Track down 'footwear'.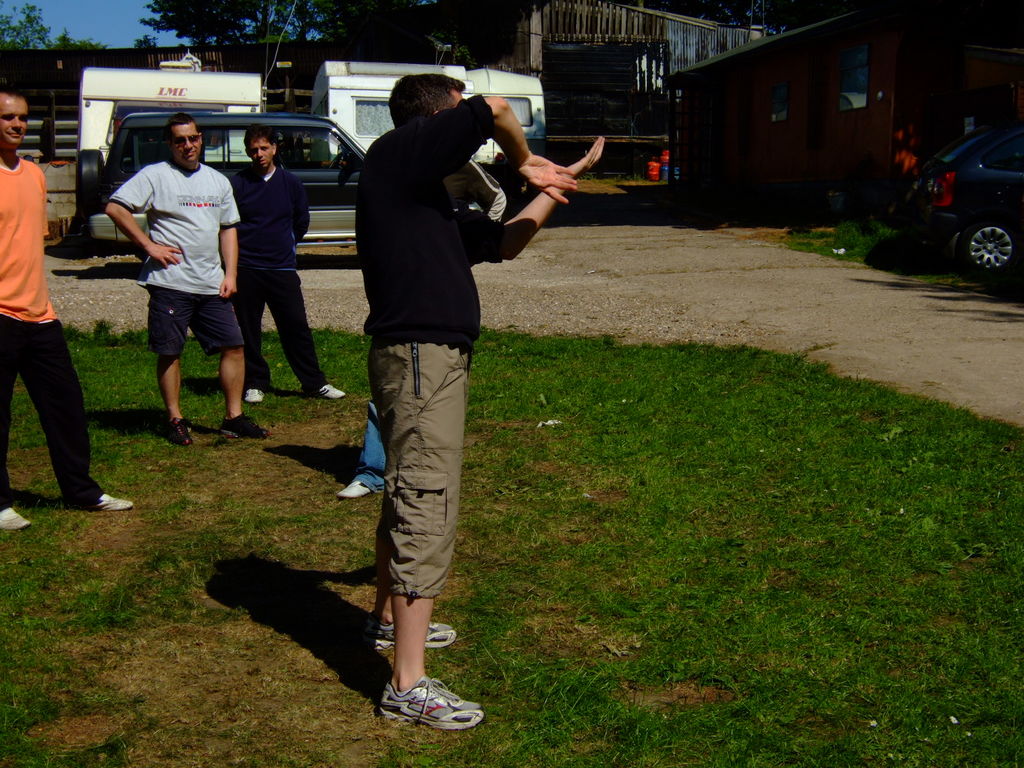
Tracked to 71/490/132/515.
